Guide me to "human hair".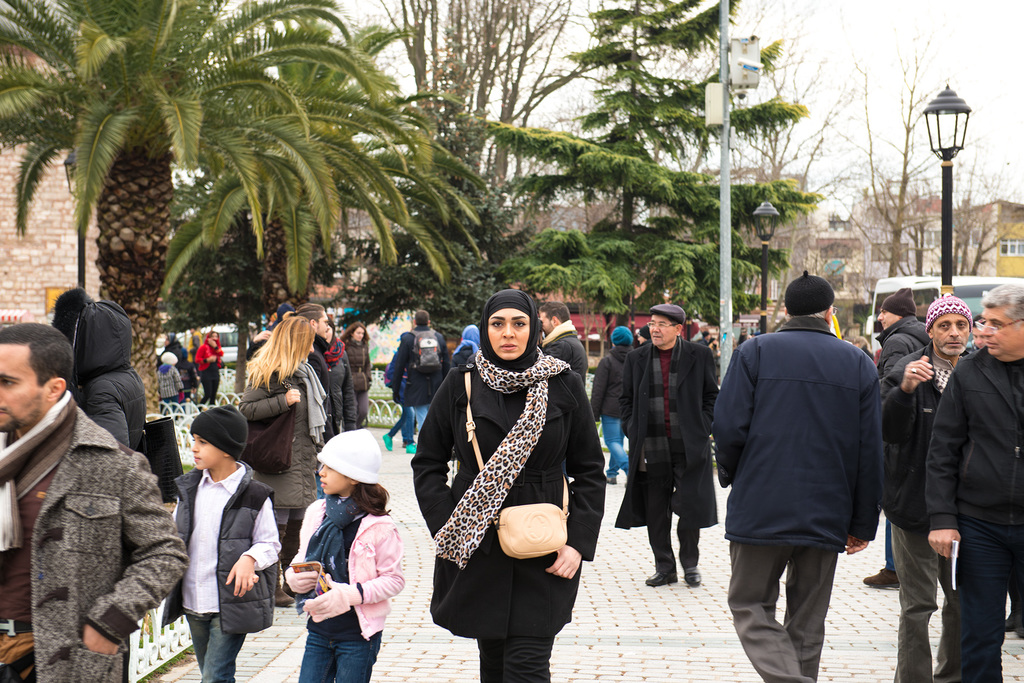
Guidance: [666, 317, 682, 325].
